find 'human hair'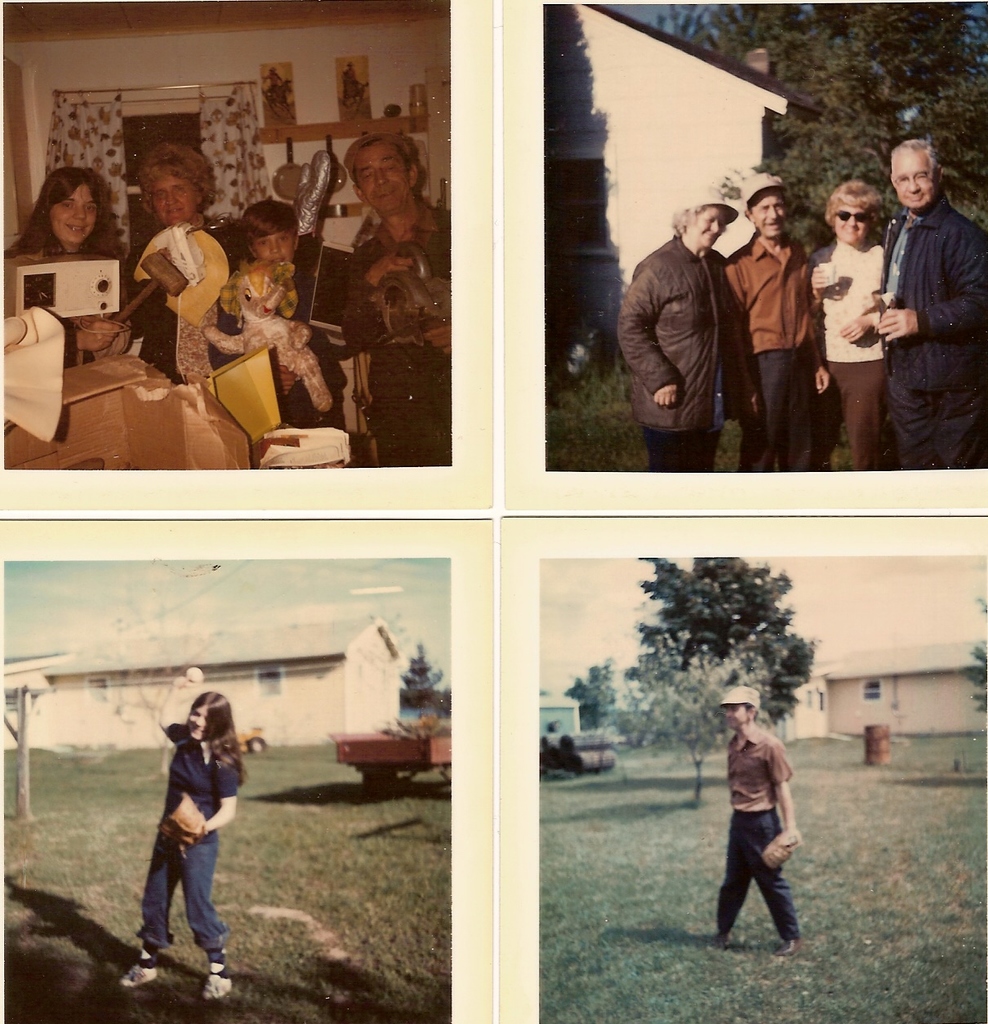
crop(190, 689, 243, 782)
